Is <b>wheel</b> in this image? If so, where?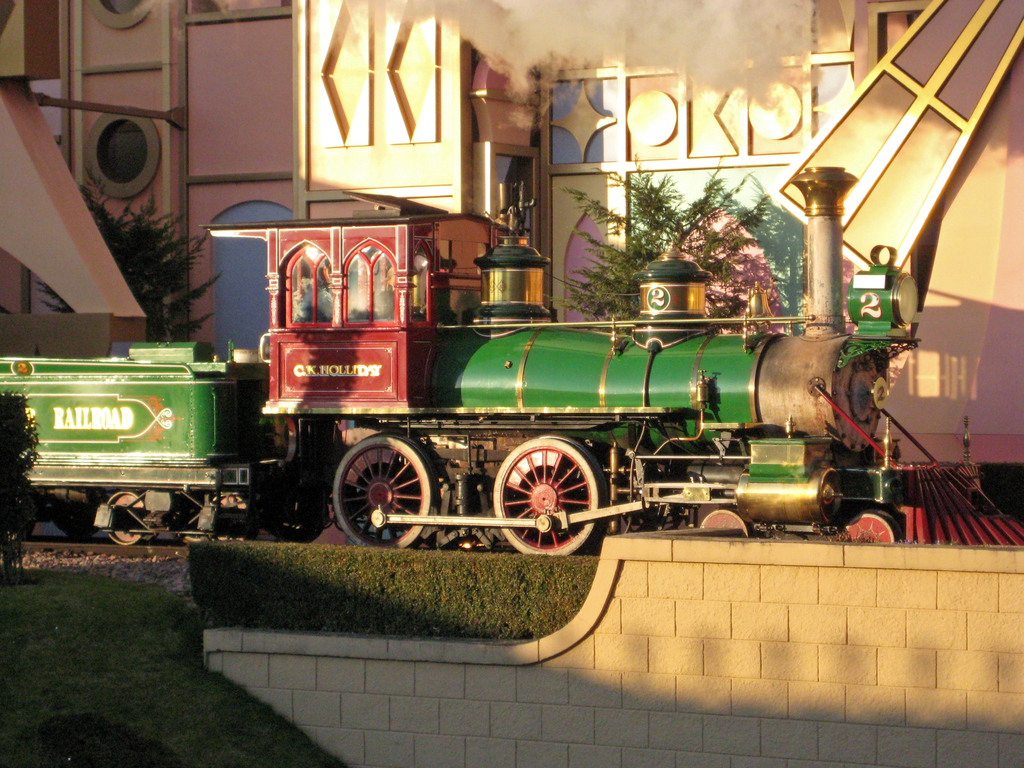
Yes, at 329,434,431,550.
